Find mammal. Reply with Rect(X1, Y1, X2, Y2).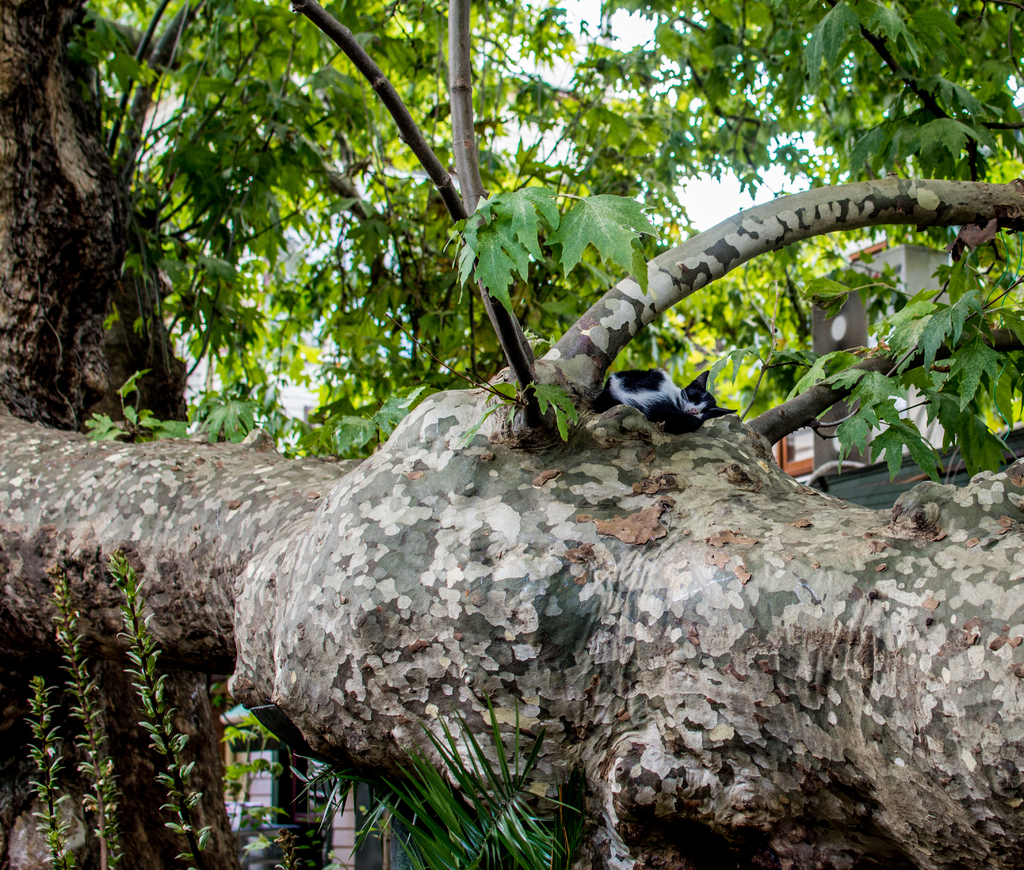
Rect(623, 351, 730, 440).
